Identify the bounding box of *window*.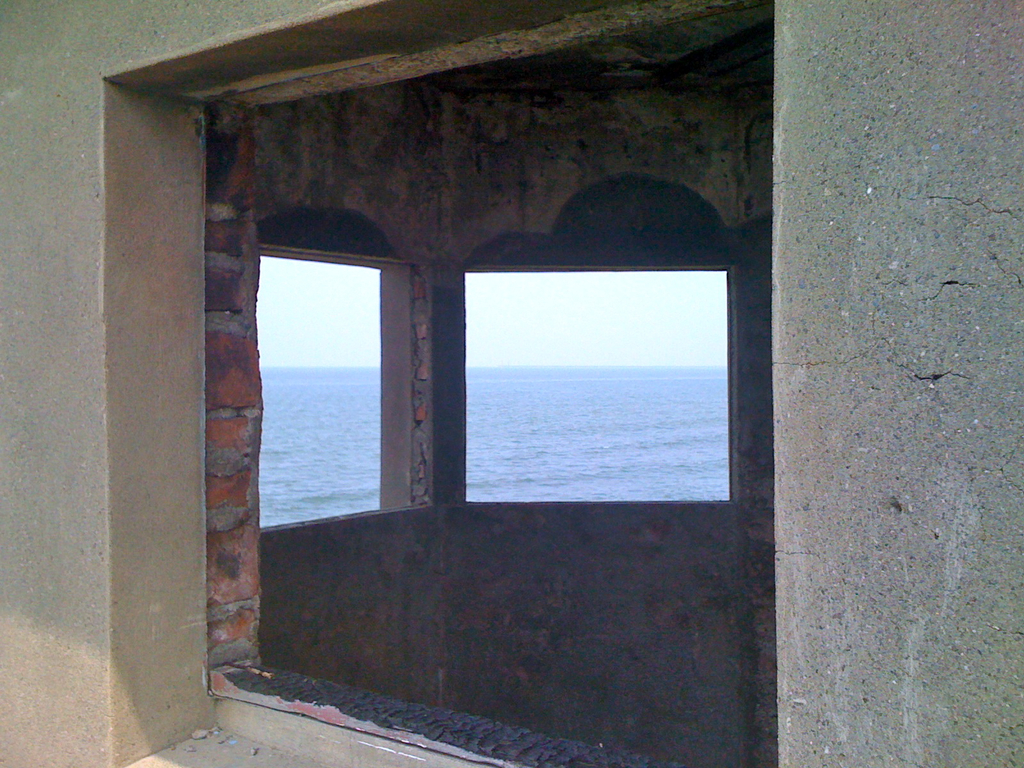
box=[417, 216, 761, 541].
